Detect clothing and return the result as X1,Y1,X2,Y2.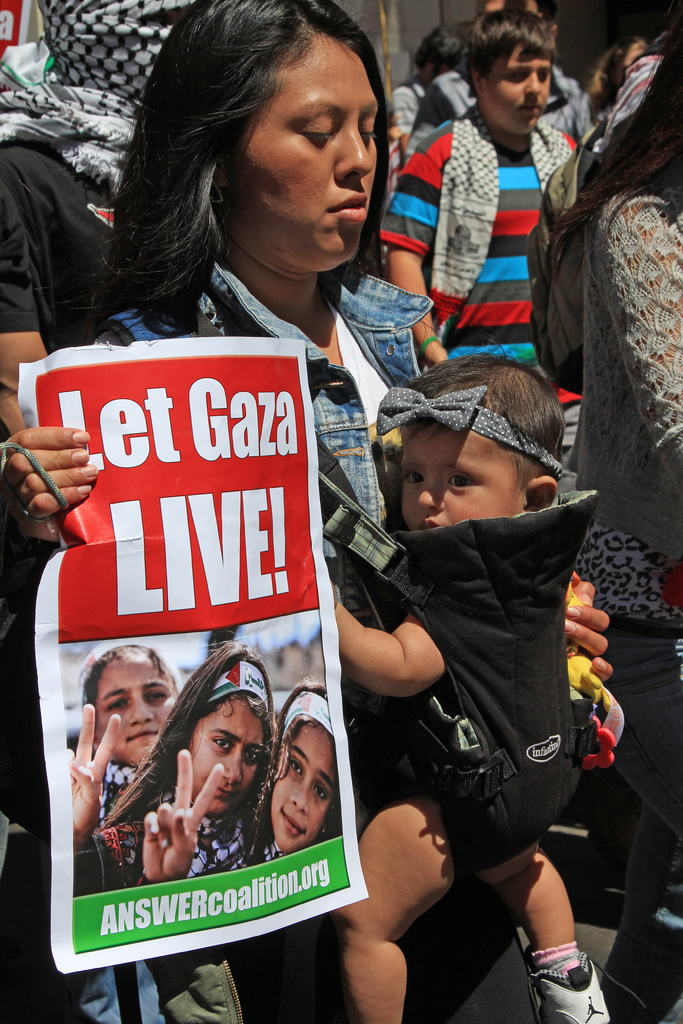
0,0,682,1009.
